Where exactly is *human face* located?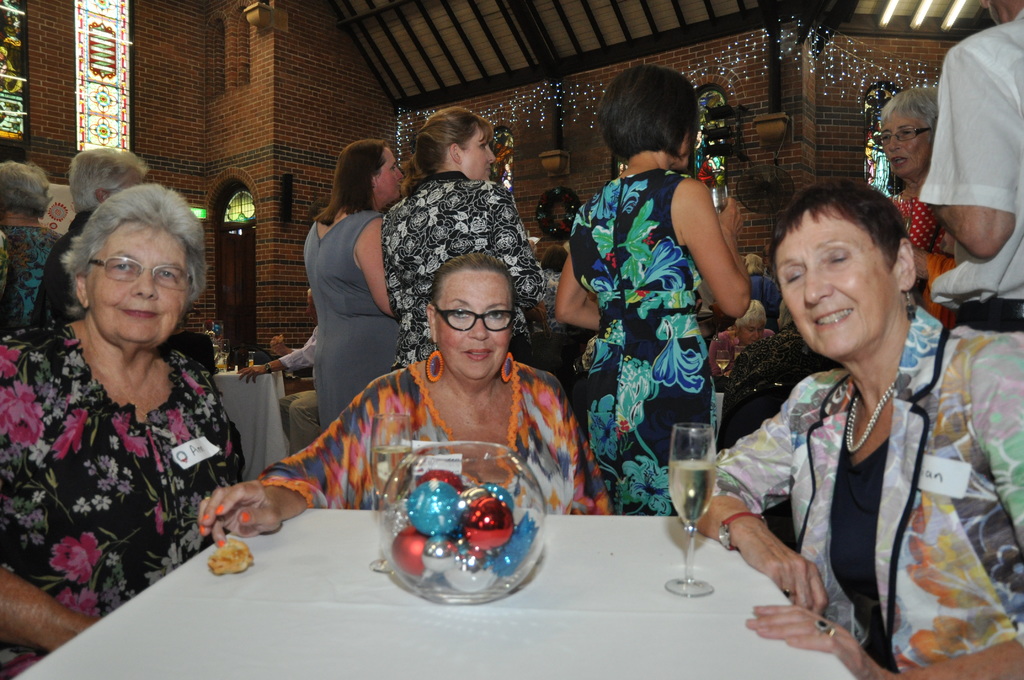
Its bounding box is Rect(431, 273, 515, 379).
